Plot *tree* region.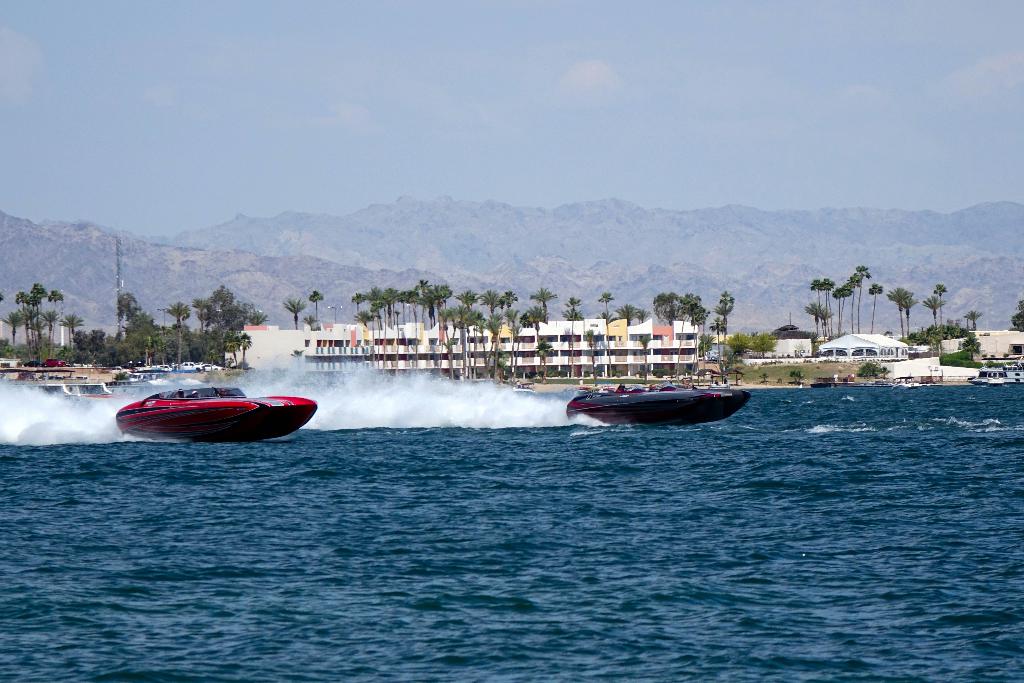
Plotted at box=[868, 283, 882, 336].
